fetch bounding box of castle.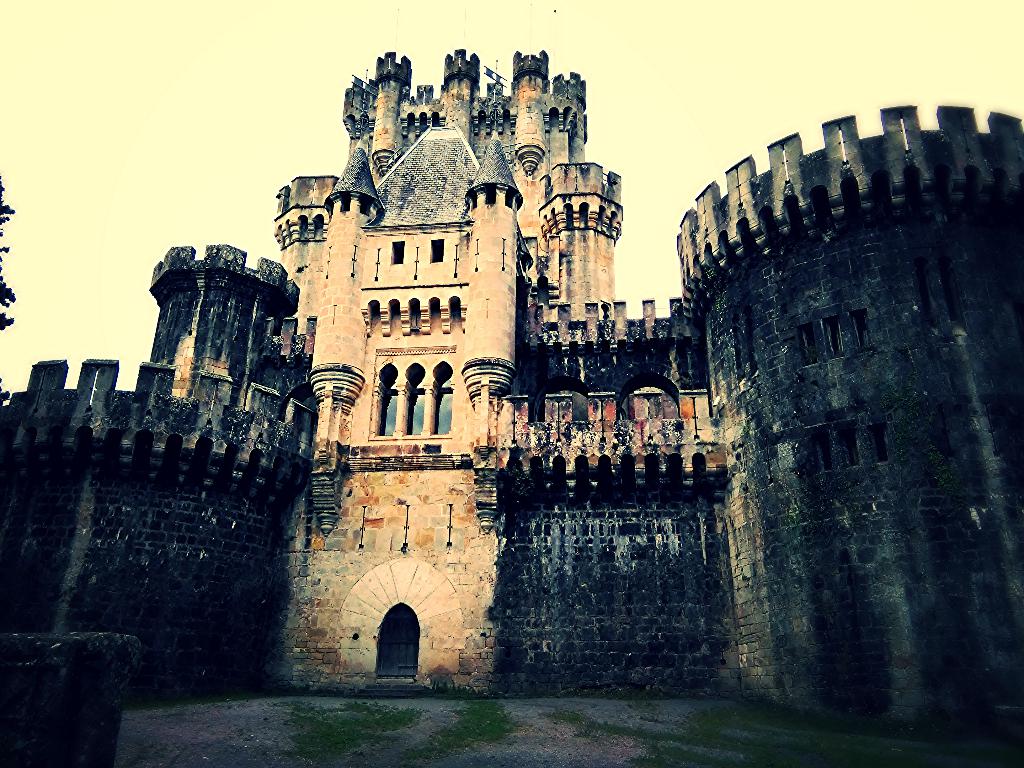
Bbox: 0,44,1023,767.
